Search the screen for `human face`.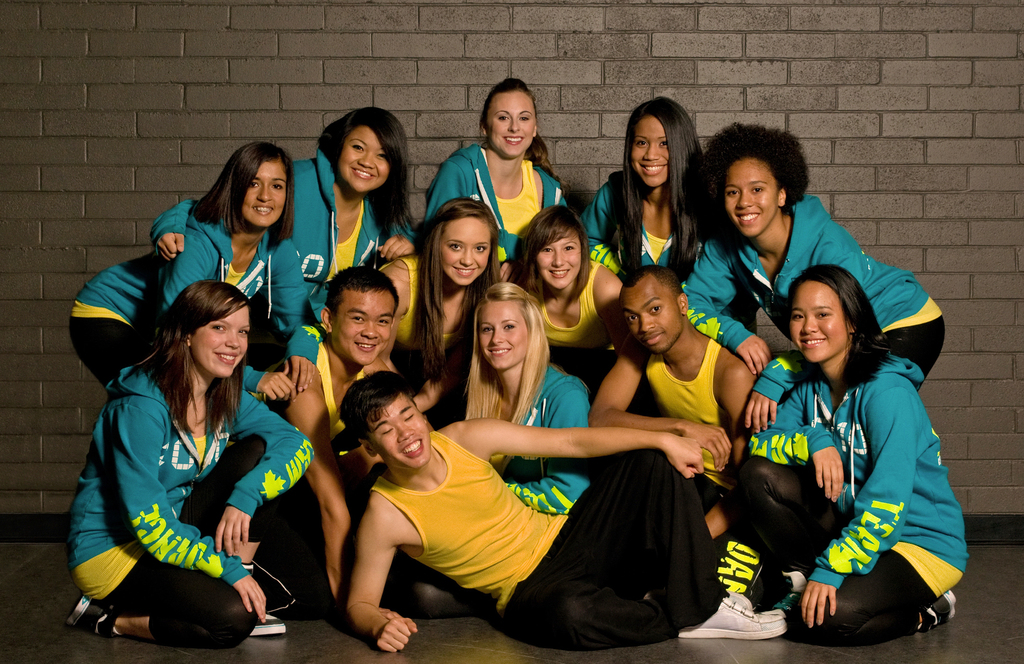
Found at region(628, 114, 668, 187).
